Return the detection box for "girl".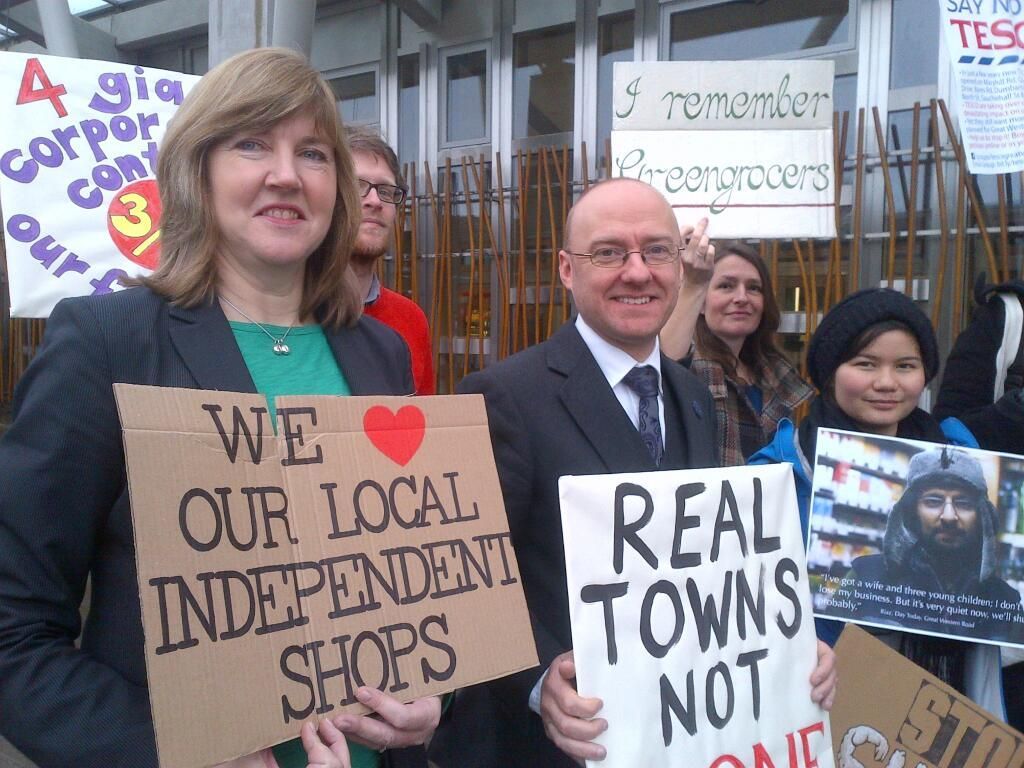
bbox=[746, 287, 1008, 731].
